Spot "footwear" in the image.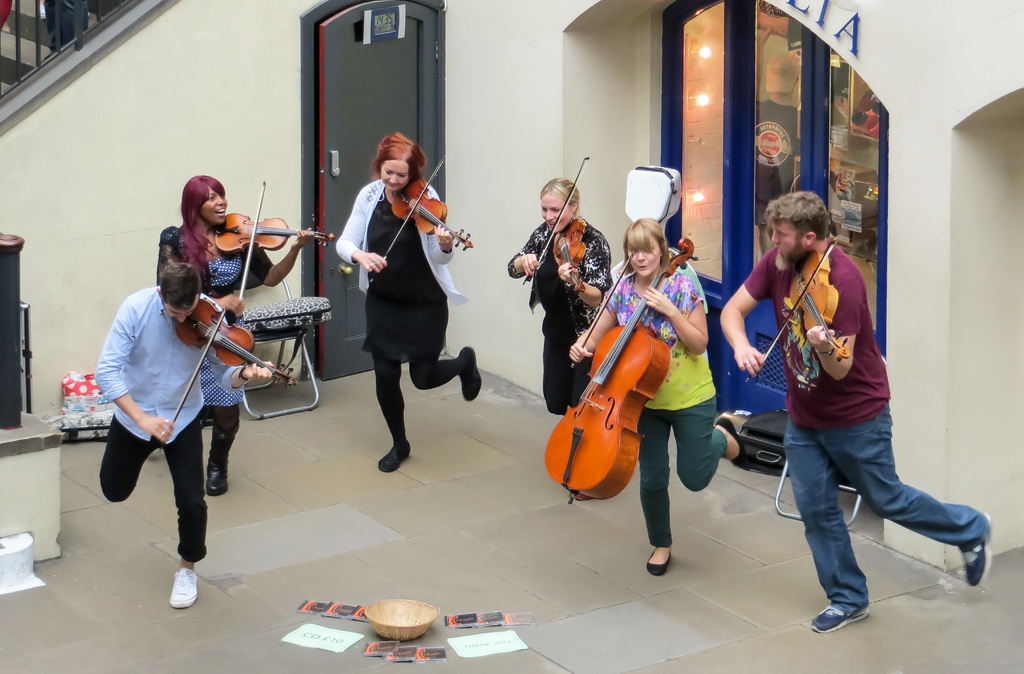
"footwear" found at x1=171, y1=569, x2=198, y2=612.
